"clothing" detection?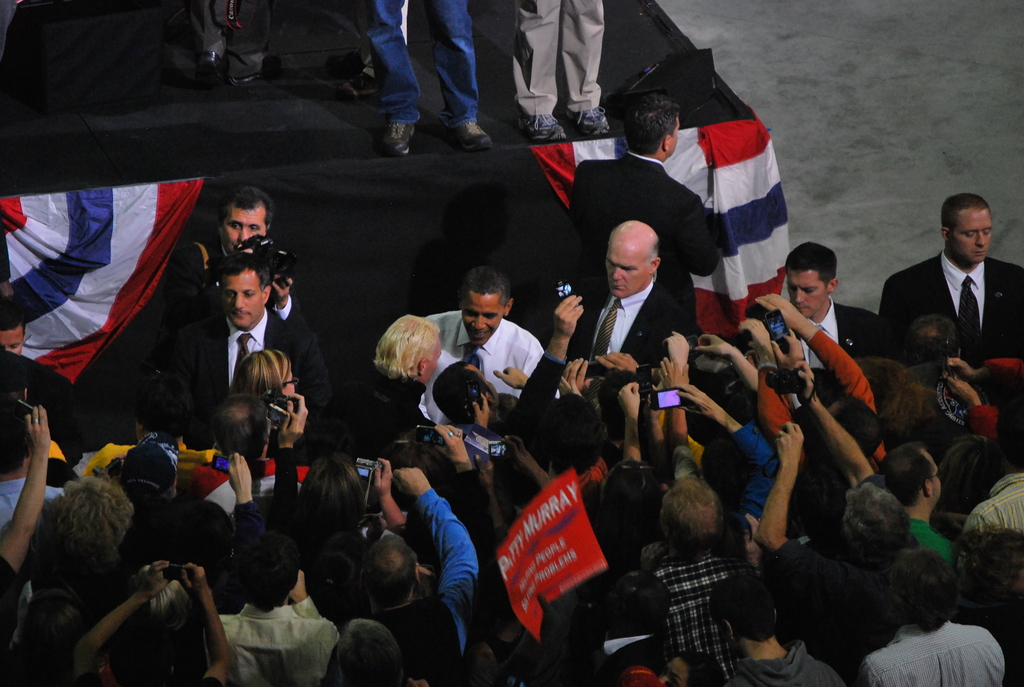
bbox(422, 310, 547, 425)
